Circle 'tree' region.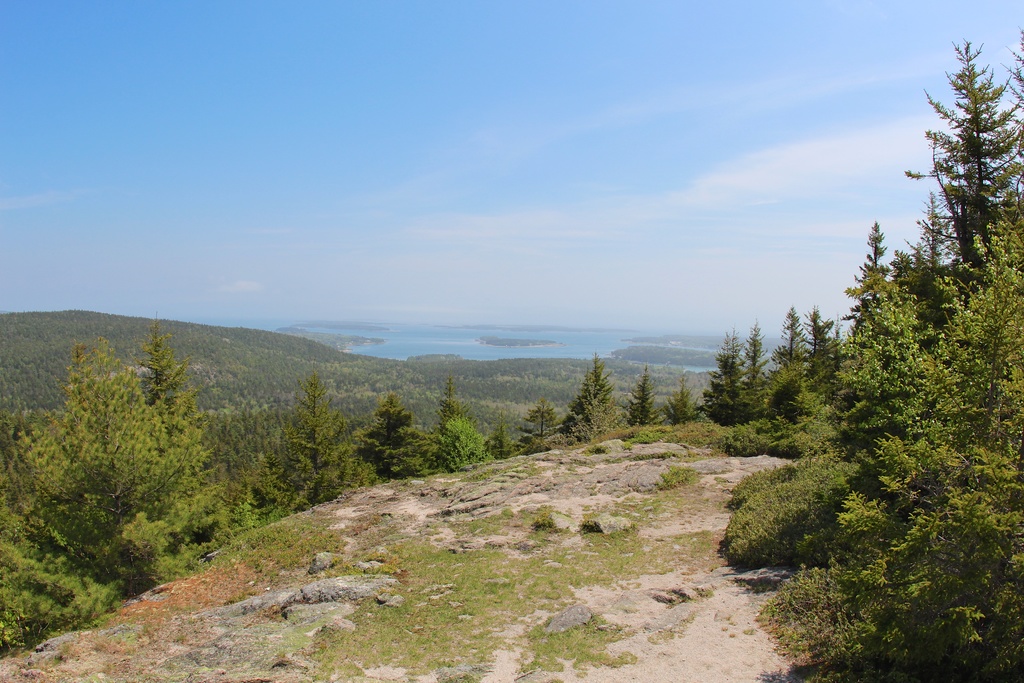
Region: box(627, 357, 656, 427).
